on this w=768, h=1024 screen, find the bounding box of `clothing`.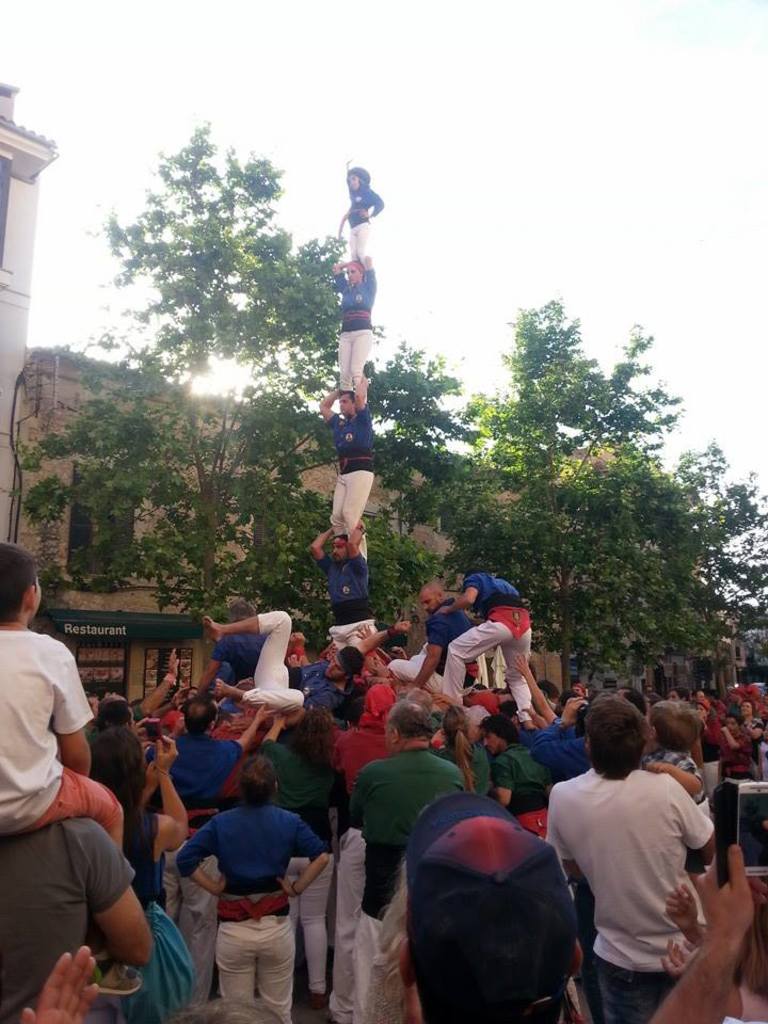
Bounding box: [left=182, top=784, right=316, bottom=1010].
